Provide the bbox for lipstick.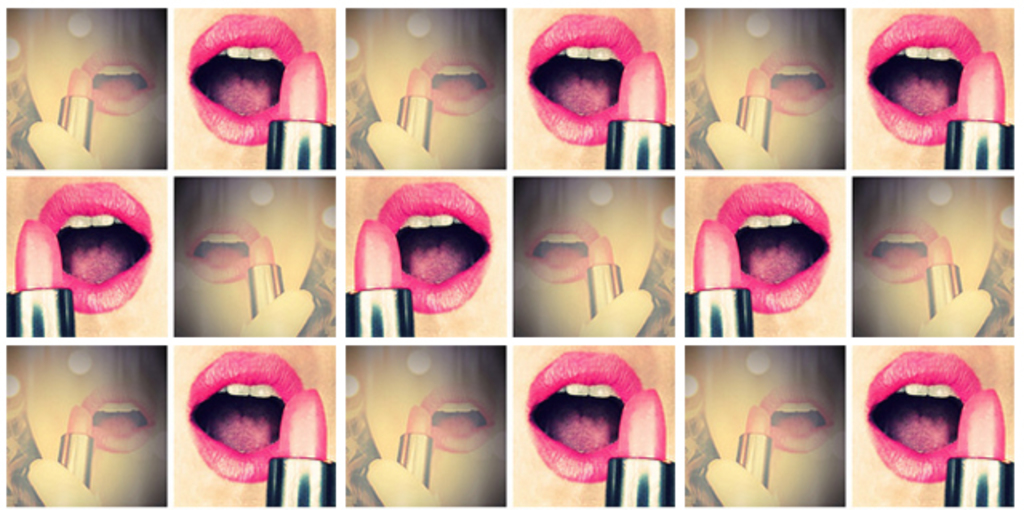
Rect(733, 406, 770, 491).
